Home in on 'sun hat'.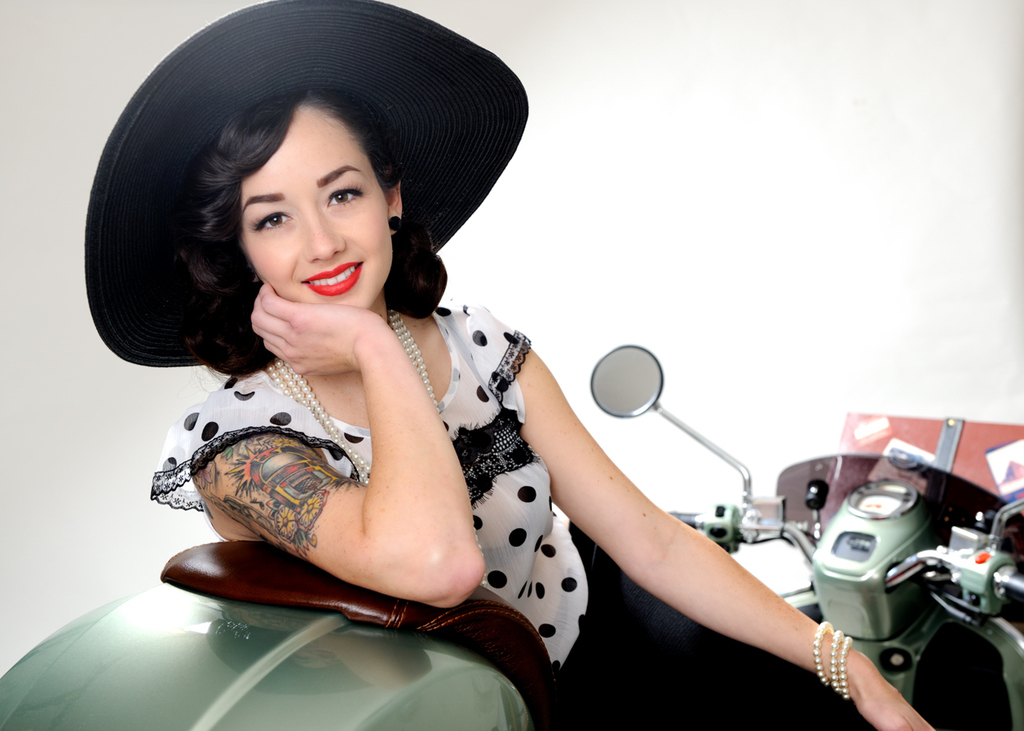
Homed in at bbox(79, 0, 531, 371).
